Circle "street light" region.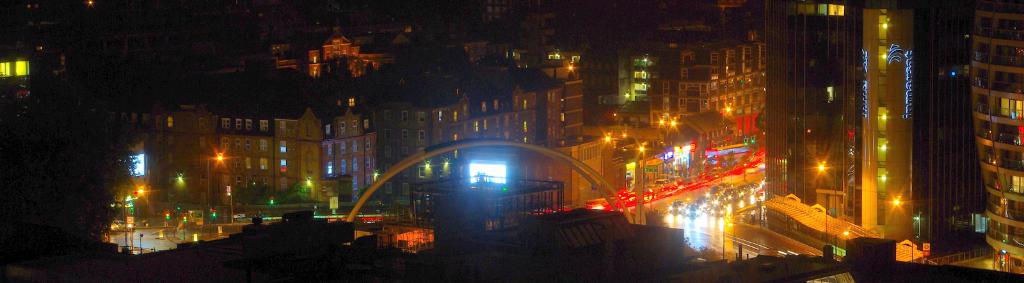
Region: region(597, 131, 612, 192).
